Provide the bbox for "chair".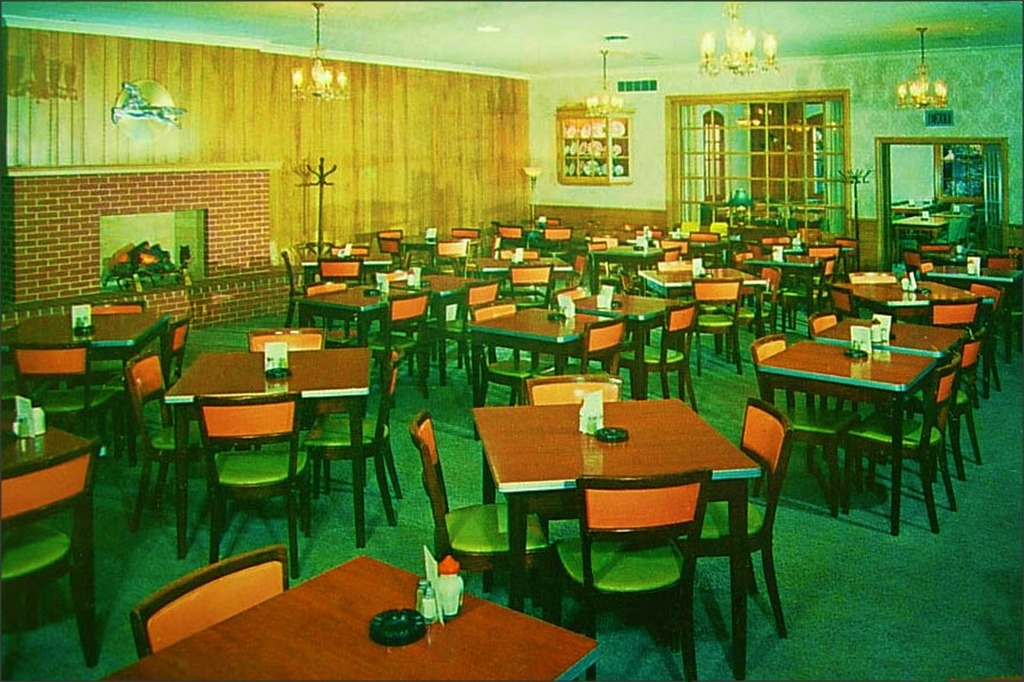
detection(806, 242, 838, 277).
